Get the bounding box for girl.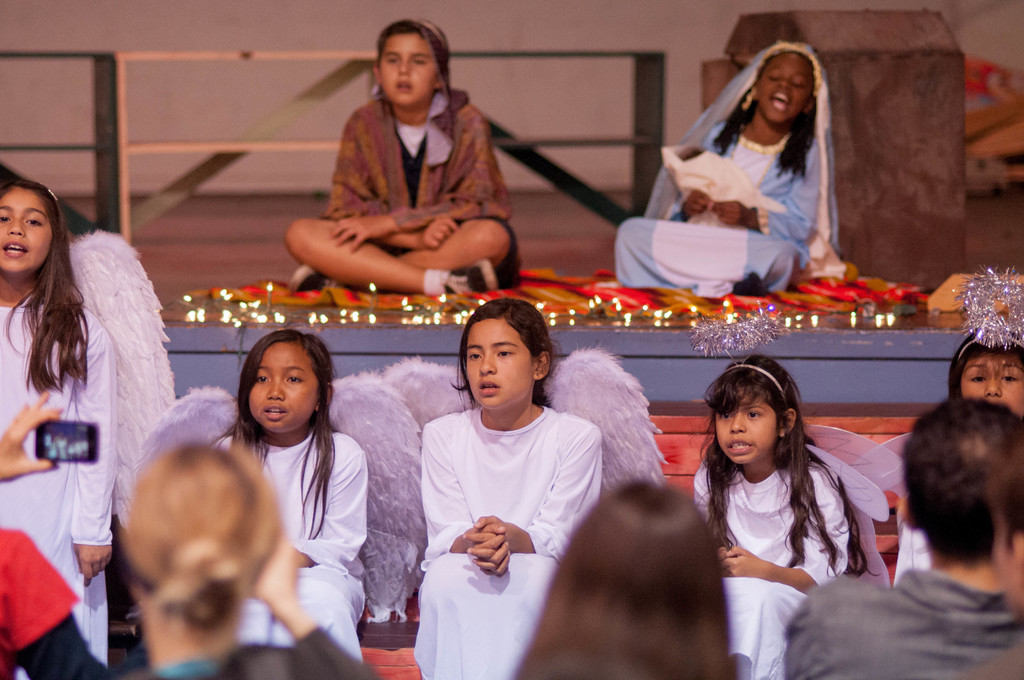
211,329,369,668.
